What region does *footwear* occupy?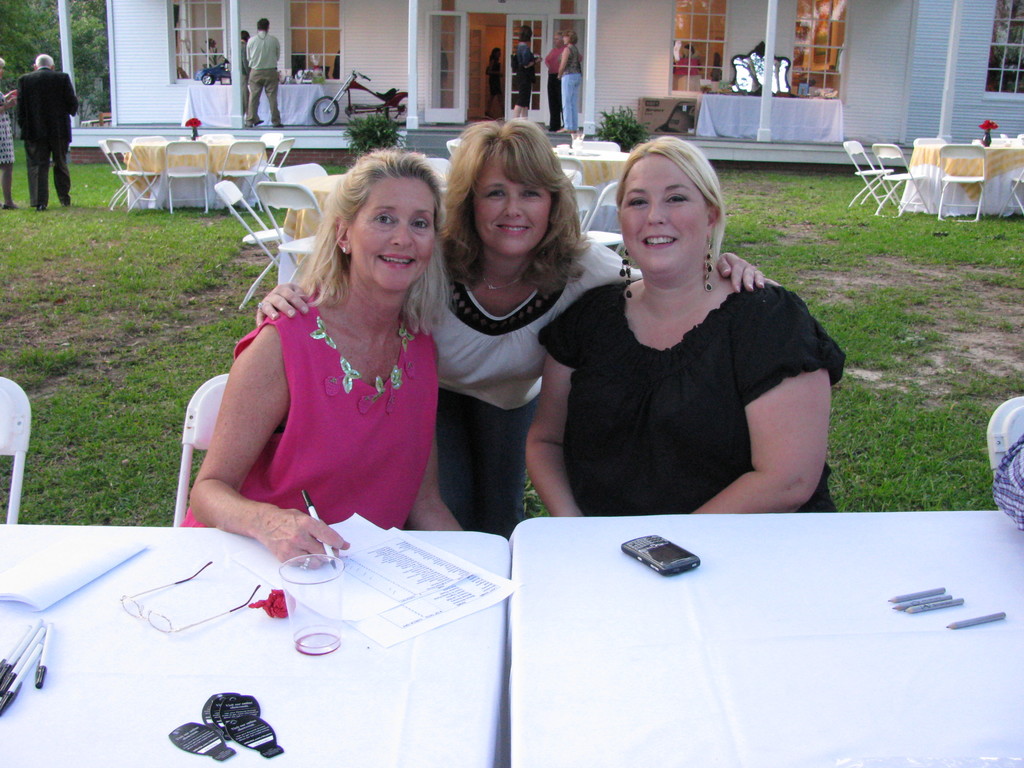
Rect(57, 201, 70, 206).
